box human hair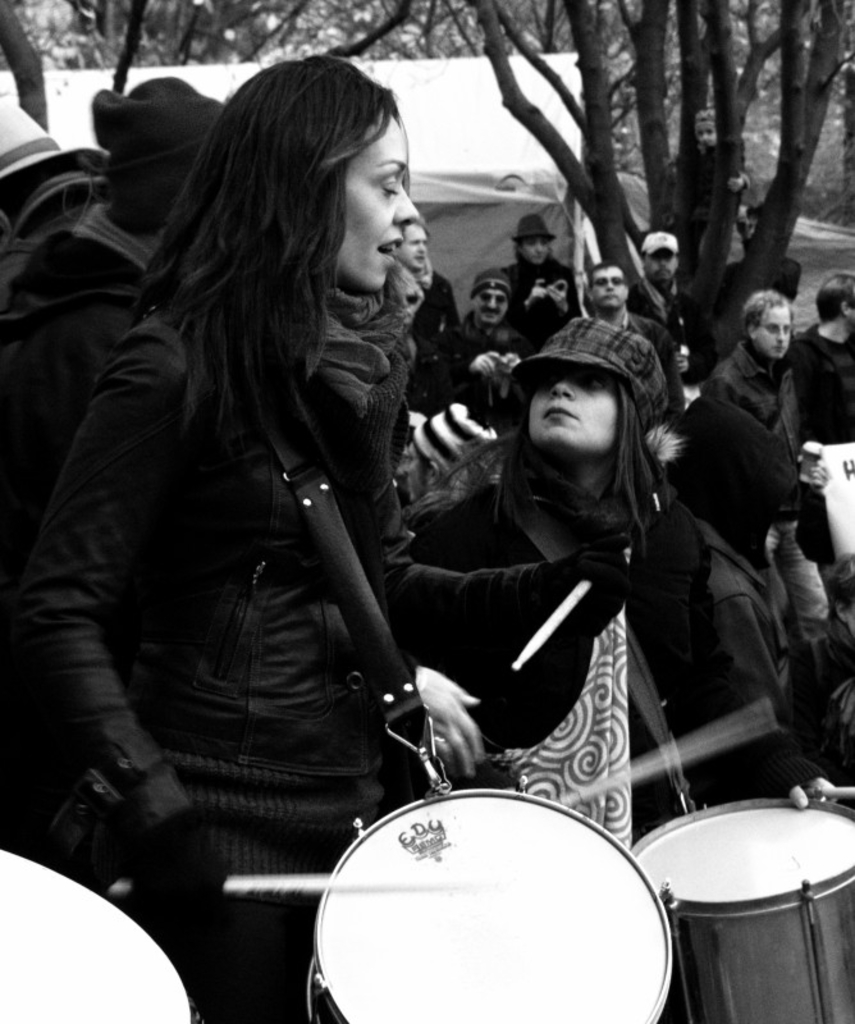
0,152,81,228
